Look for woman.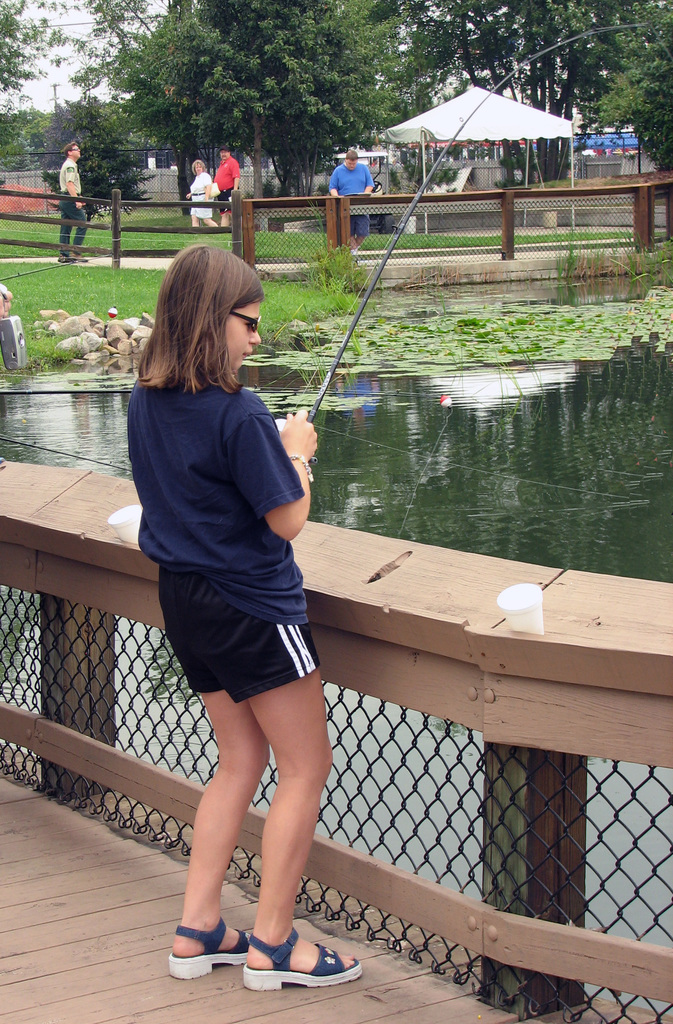
Found: rect(185, 158, 220, 230).
